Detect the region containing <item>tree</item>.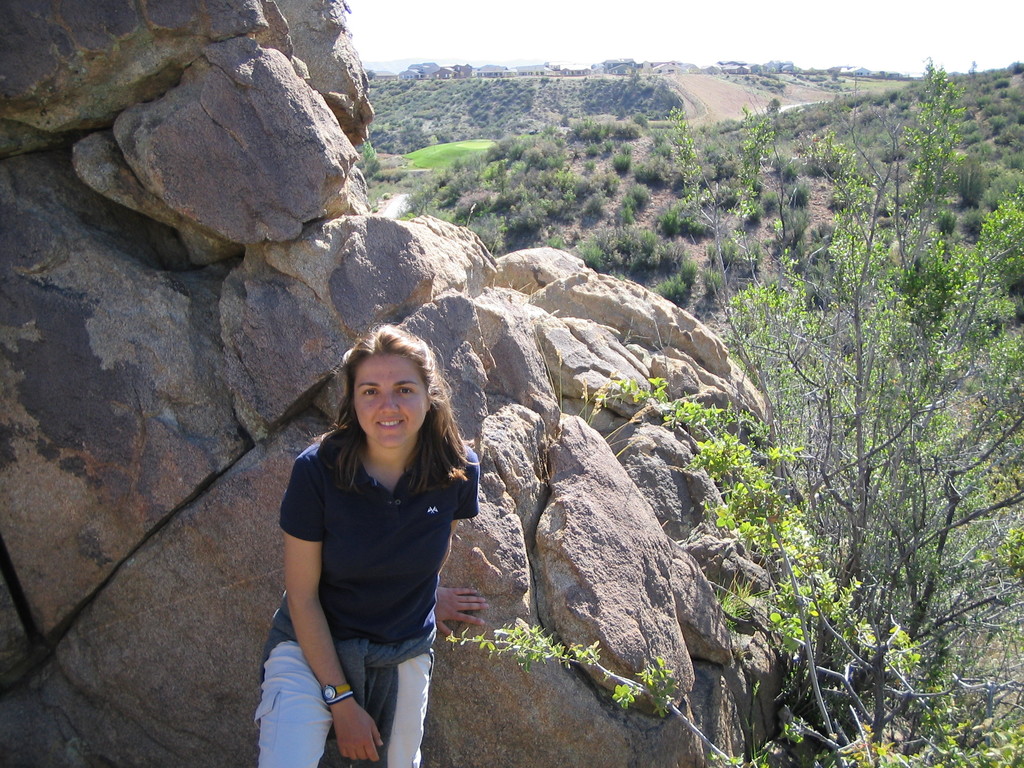
<bbox>360, 60, 680, 172</bbox>.
